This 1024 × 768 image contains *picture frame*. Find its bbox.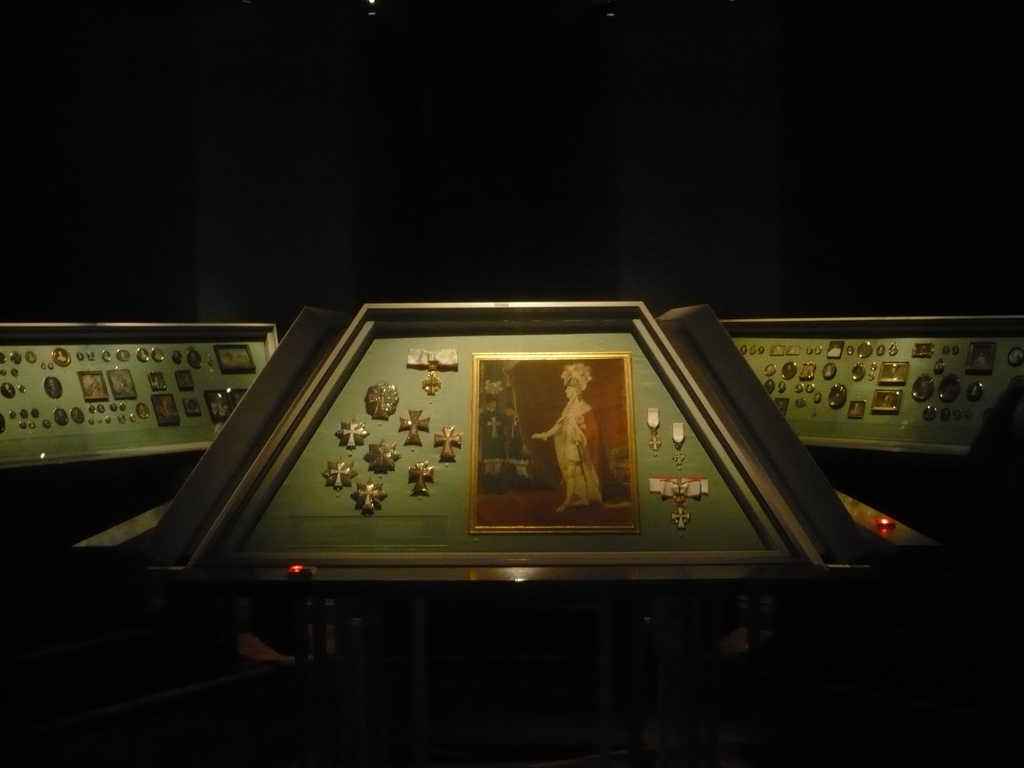
<region>940, 373, 959, 400</region>.
